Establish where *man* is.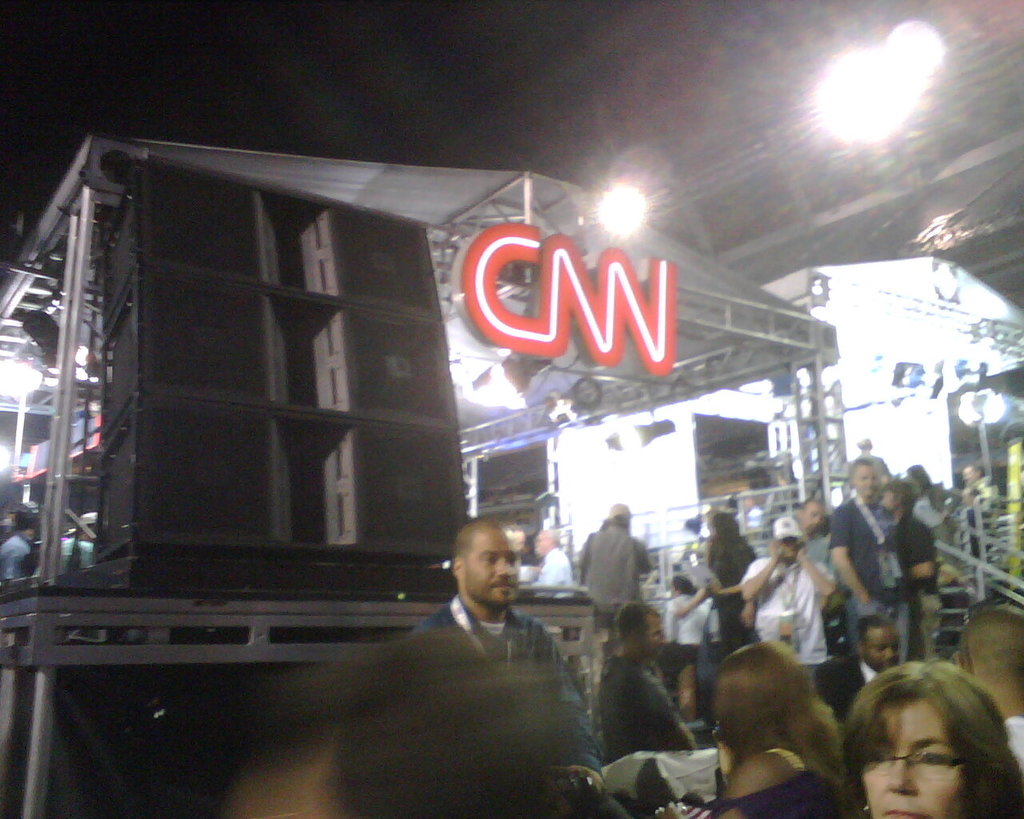
Established at [854, 606, 908, 714].
